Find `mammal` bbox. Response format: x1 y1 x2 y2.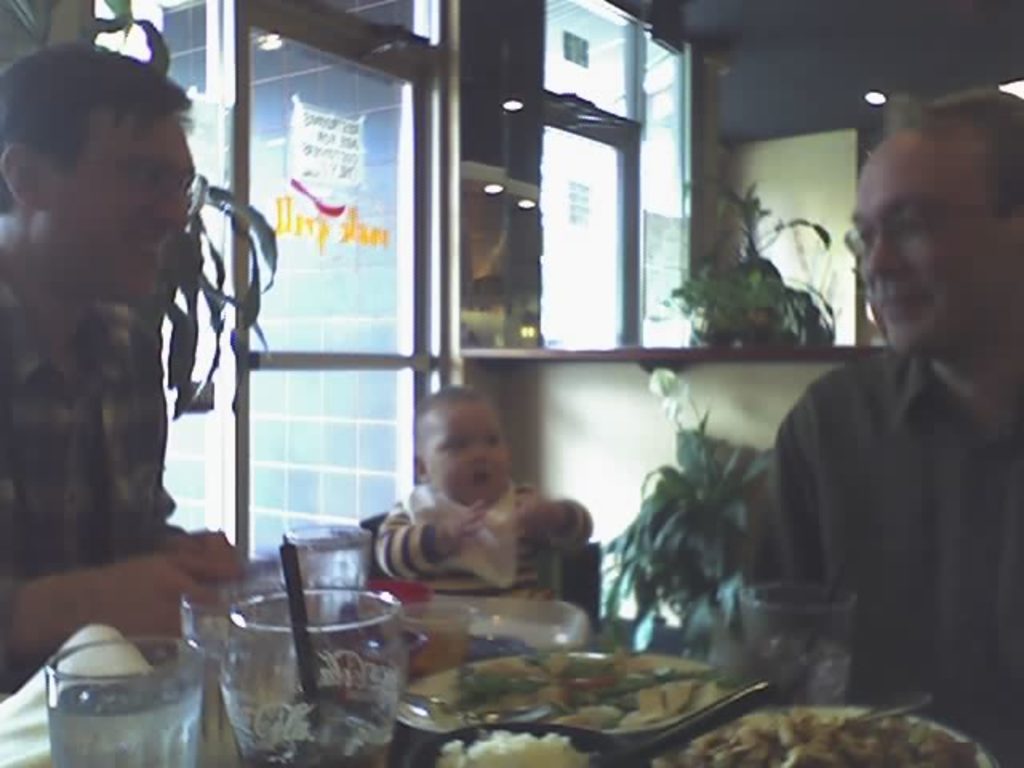
731 83 1022 766.
